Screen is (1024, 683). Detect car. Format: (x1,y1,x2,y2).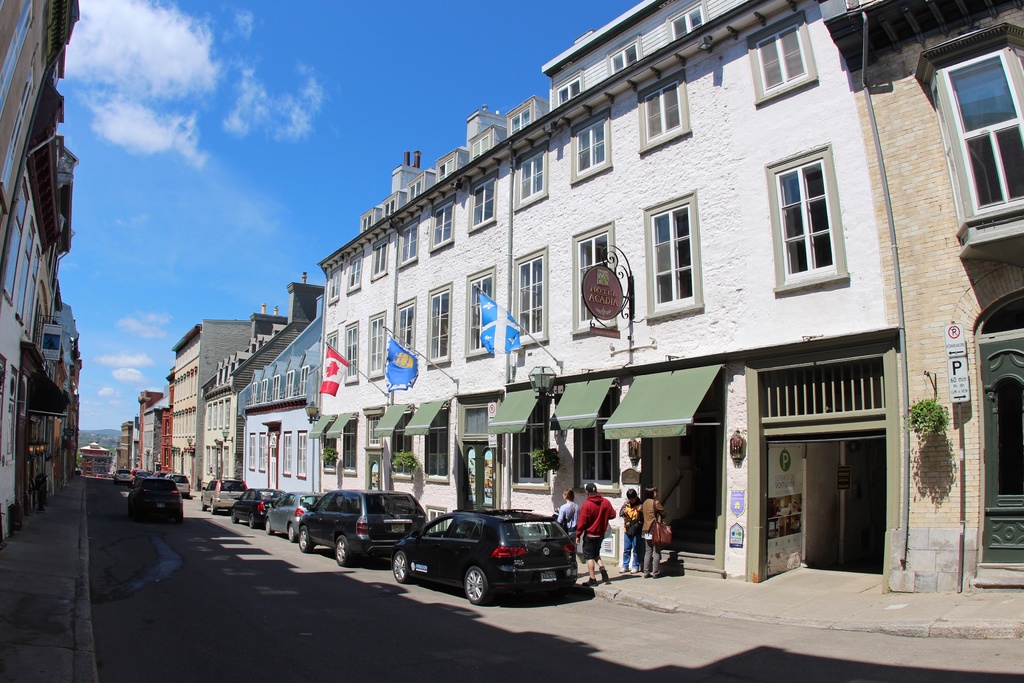
(225,487,280,526).
